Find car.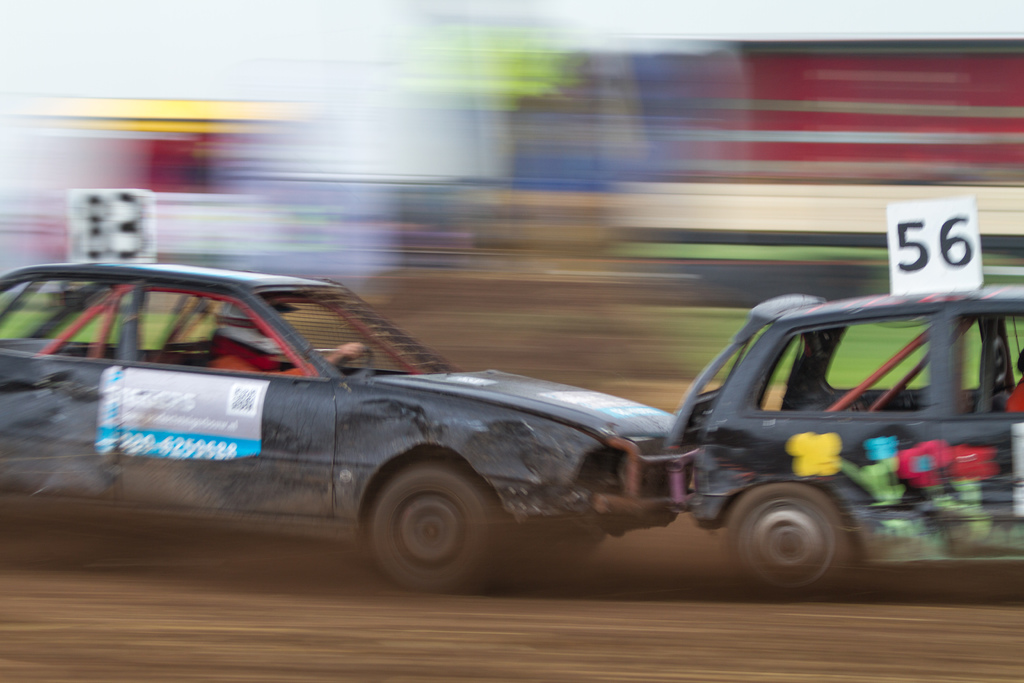
x1=0, y1=192, x2=672, y2=588.
